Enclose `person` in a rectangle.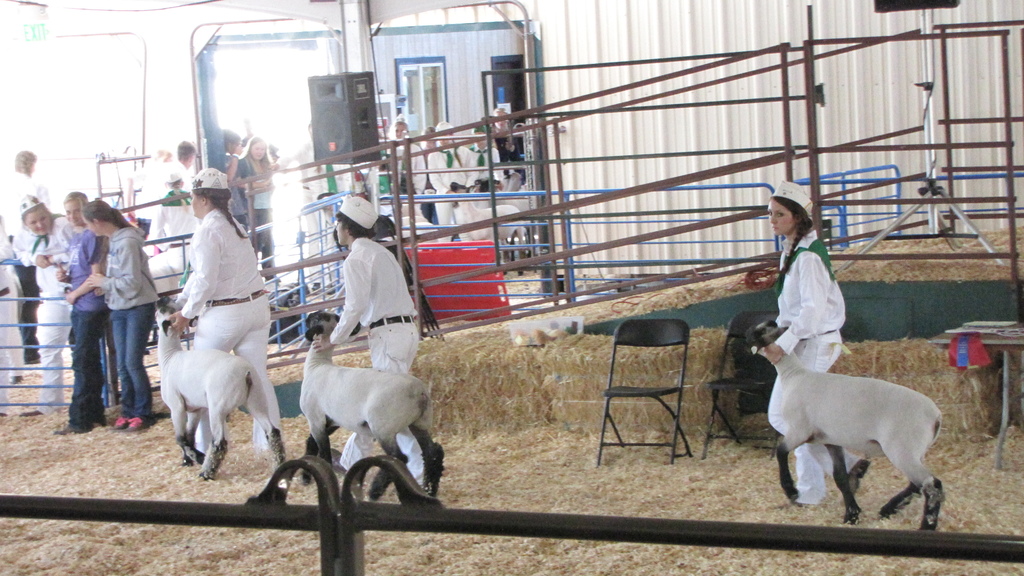
rect(427, 122, 473, 200).
